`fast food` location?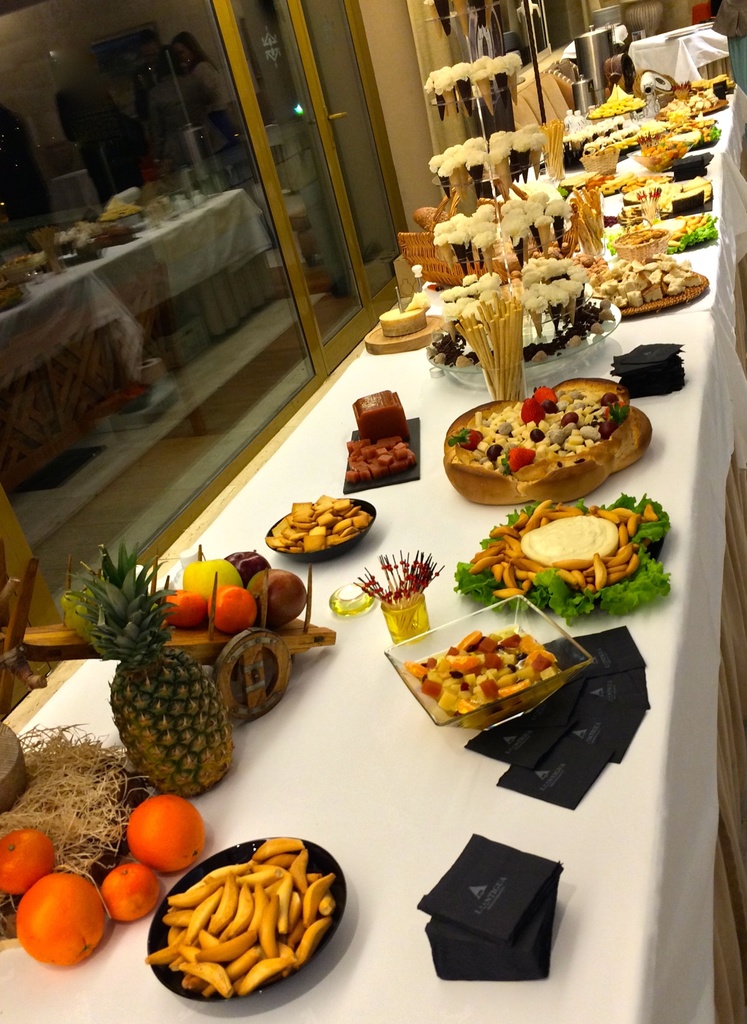
{"left": 635, "top": 134, "right": 689, "bottom": 178}
